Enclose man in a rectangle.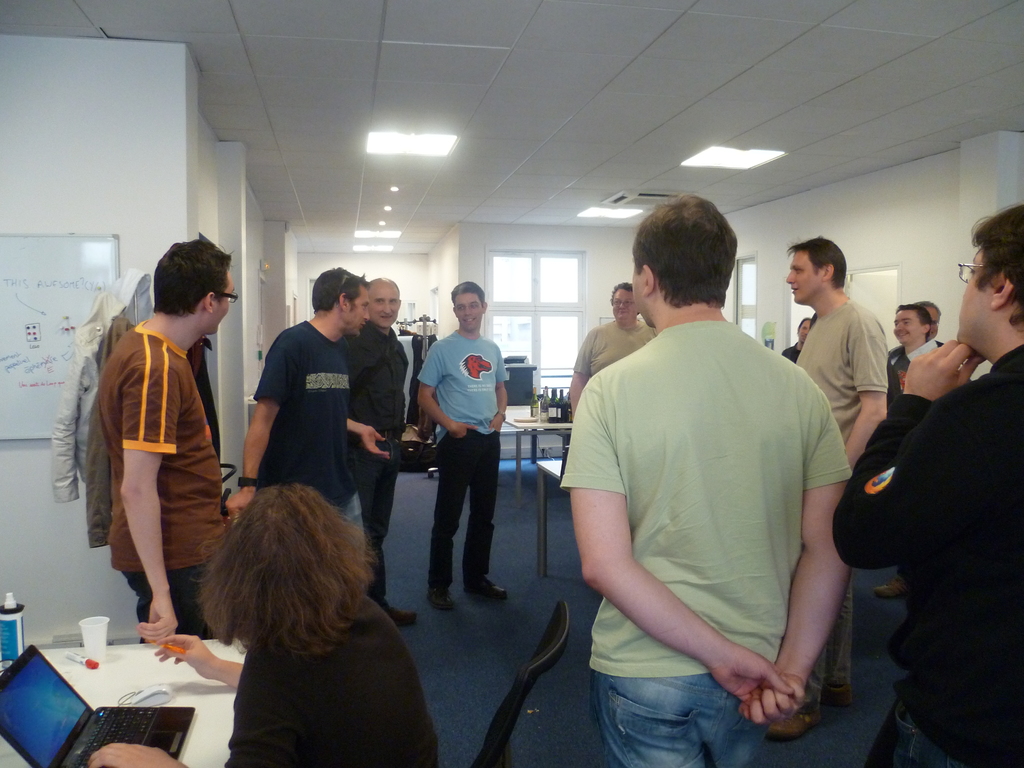
220:264:385:531.
